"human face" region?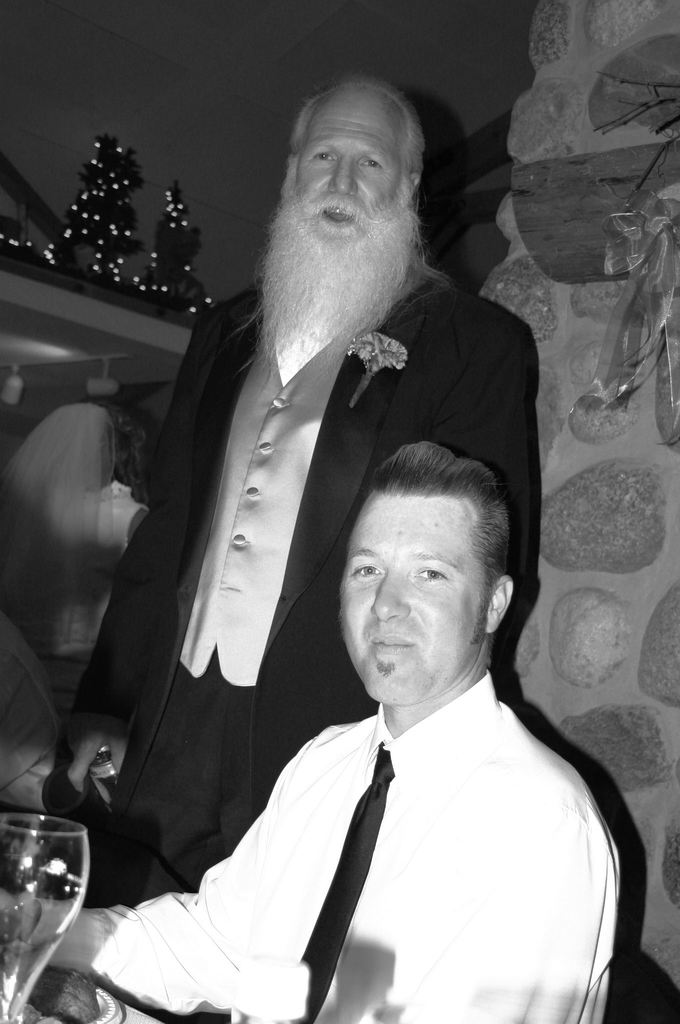
338 494 487 703
